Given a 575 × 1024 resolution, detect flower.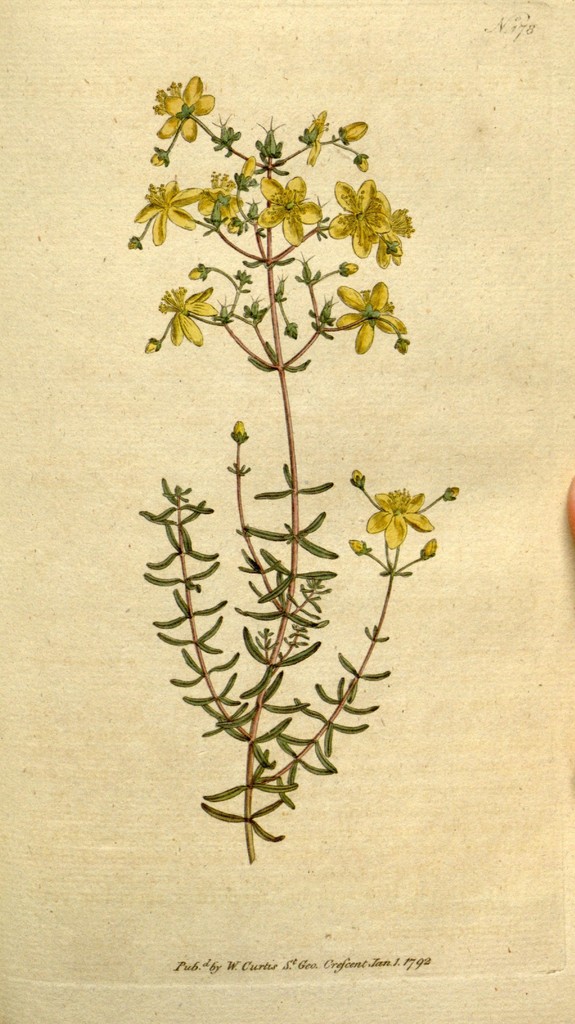
box(222, 150, 259, 179).
